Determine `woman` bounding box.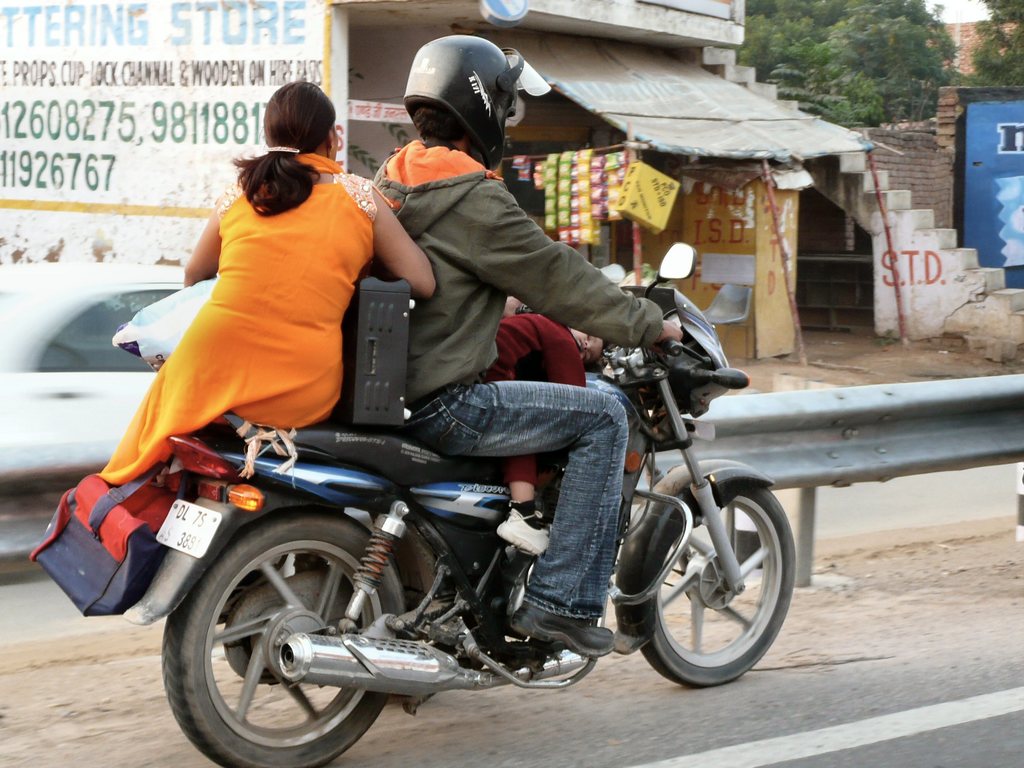
Determined: locate(104, 100, 408, 495).
